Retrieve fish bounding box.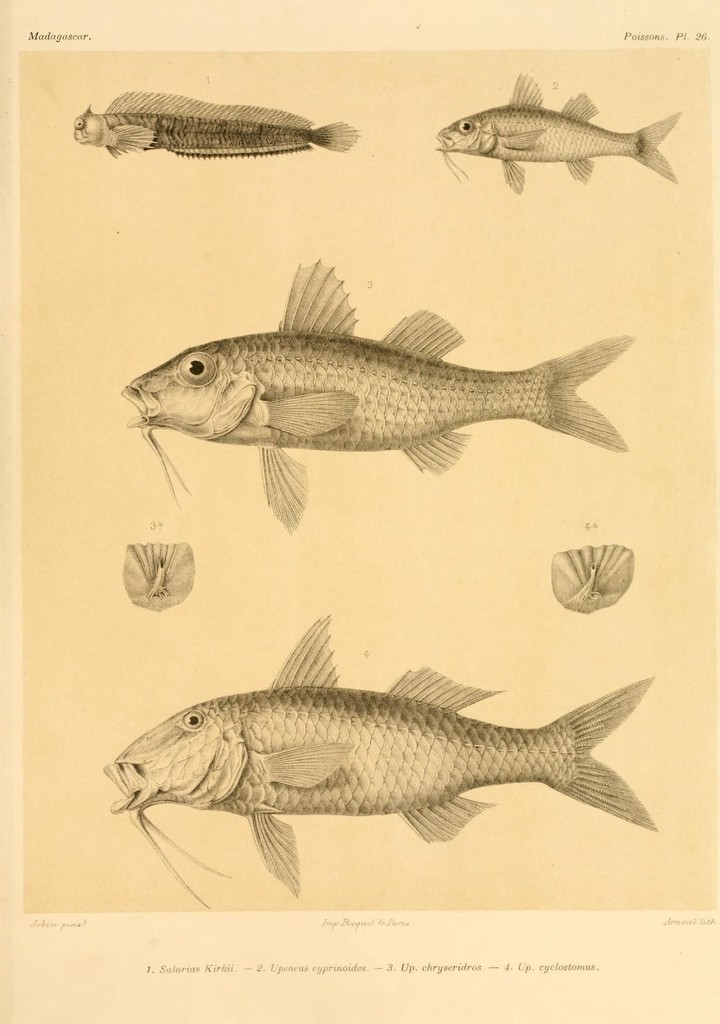
Bounding box: Rect(436, 70, 687, 195).
